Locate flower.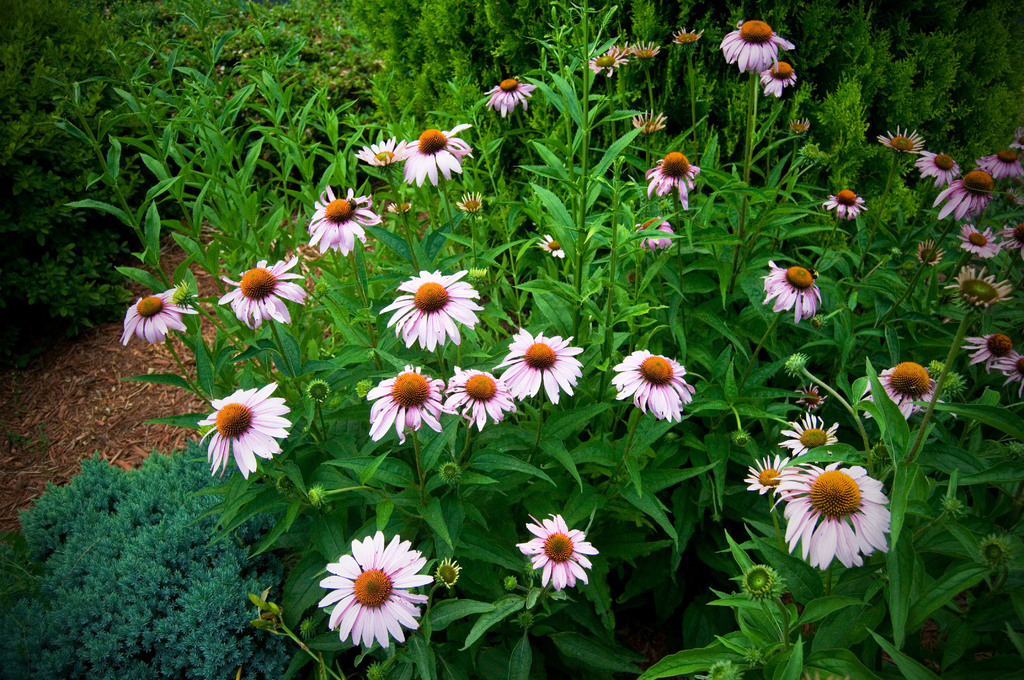
Bounding box: [946,261,1010,314].
